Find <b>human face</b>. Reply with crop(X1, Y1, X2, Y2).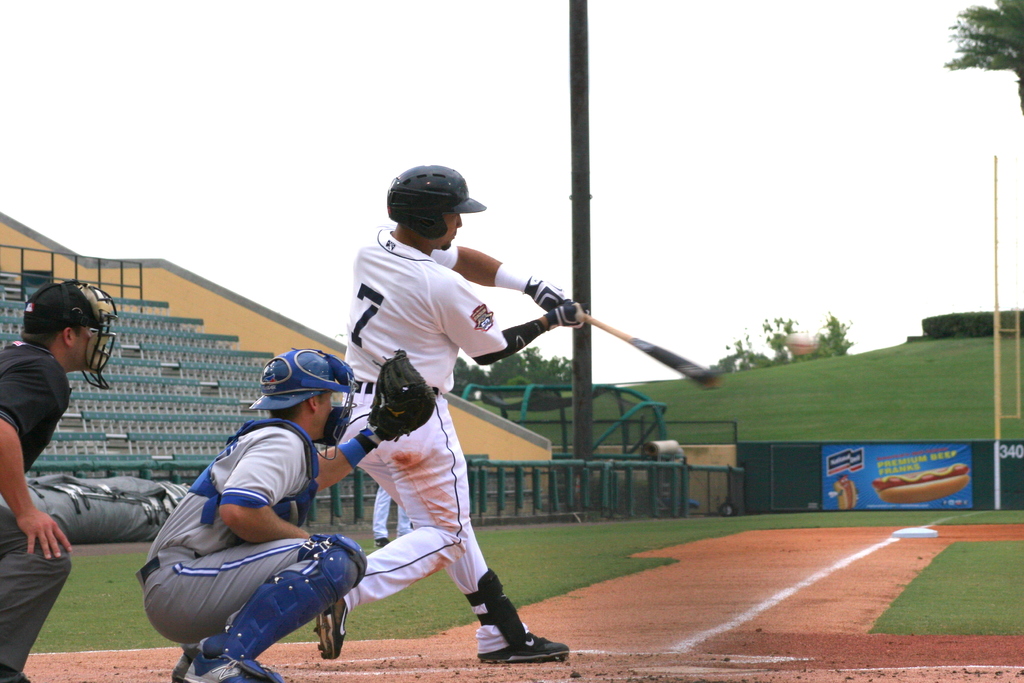
crop(72, 323, 104, 374).
